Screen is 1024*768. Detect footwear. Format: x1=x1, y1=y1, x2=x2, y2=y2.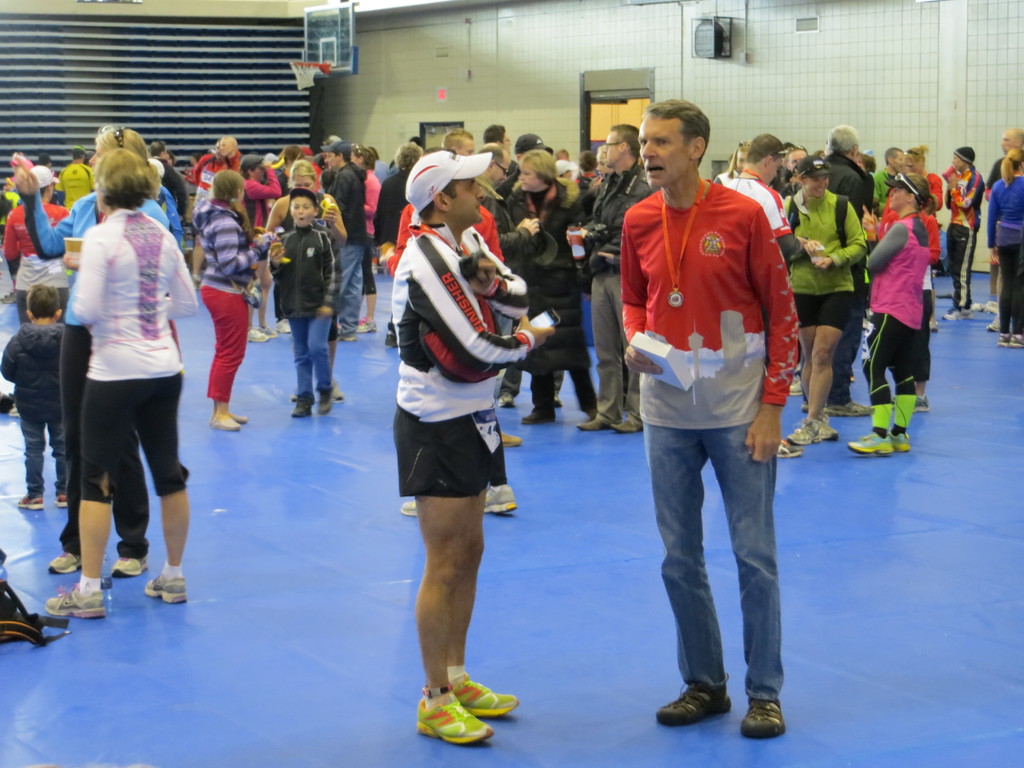
x1=15, y1=492, x2=47, y2=516.
